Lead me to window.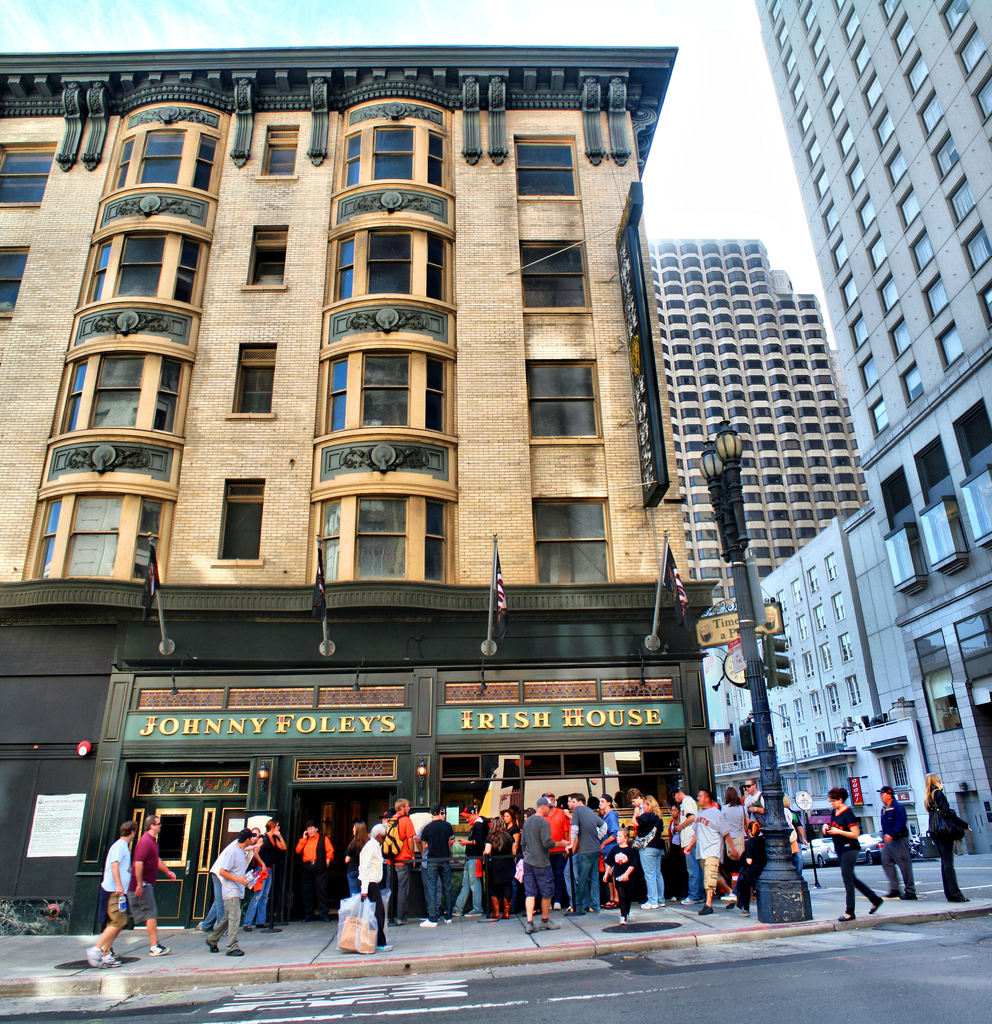
Lead to <bbox>926, 268, 954, 316</bbox>.
